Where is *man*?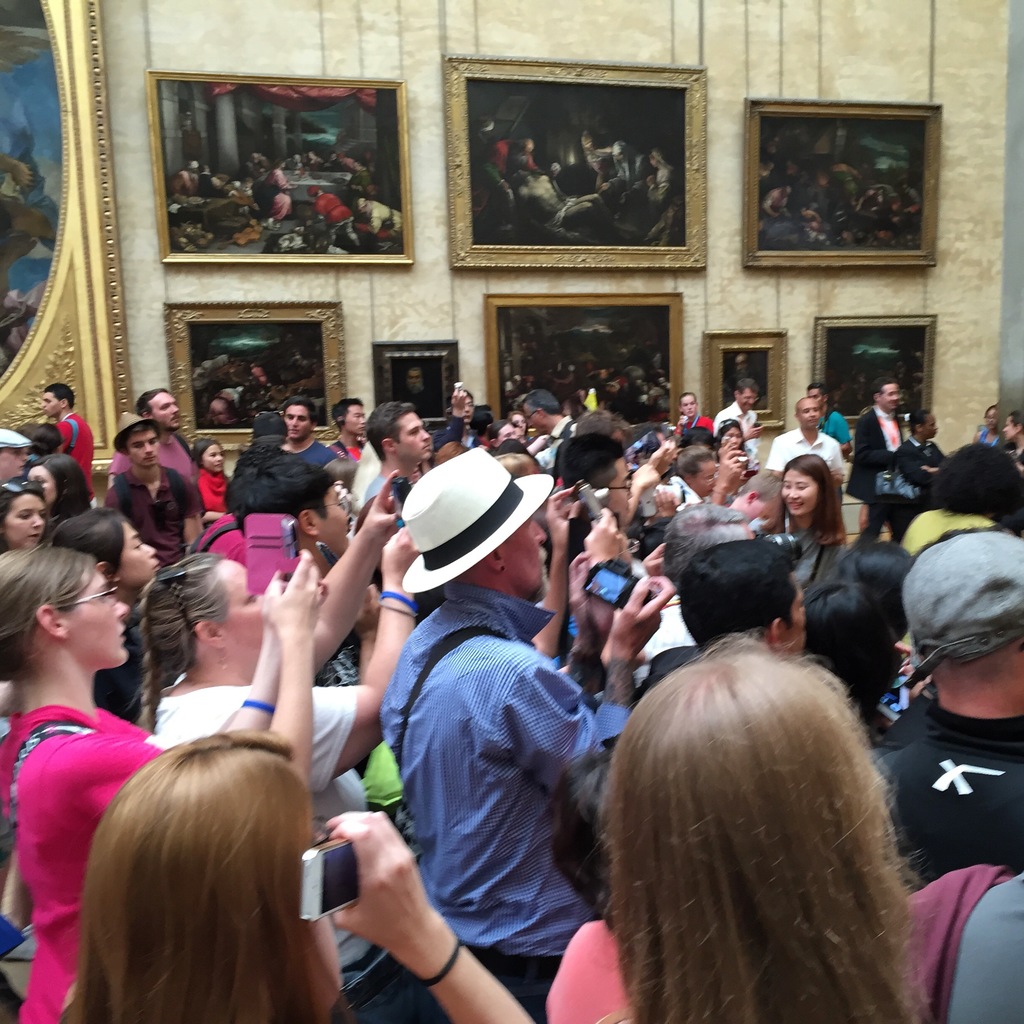
pyautogui.locateOnScreen(516, 390, 567, 462).
